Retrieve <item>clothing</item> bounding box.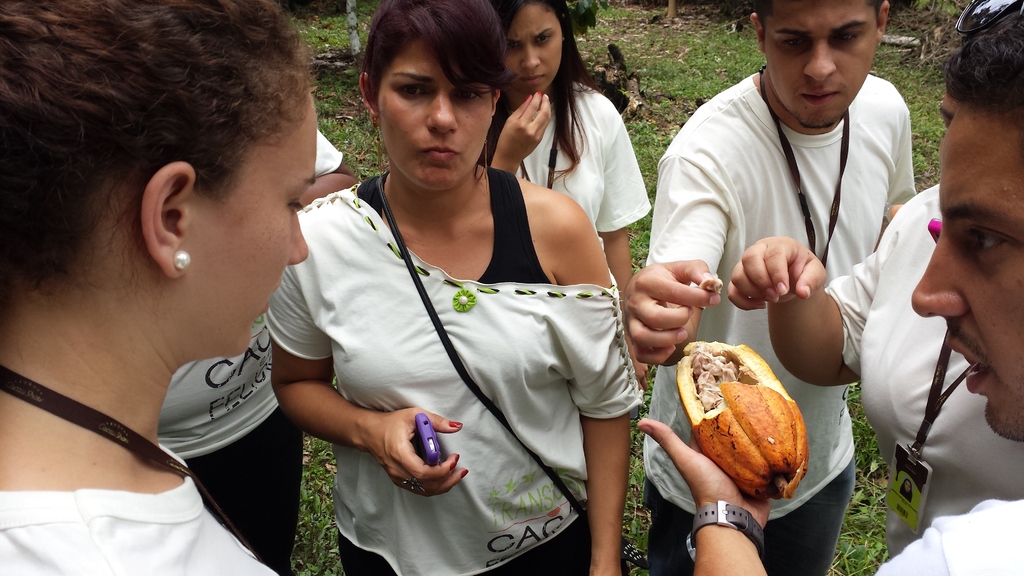
Bounding box: 158:129:348:572.
